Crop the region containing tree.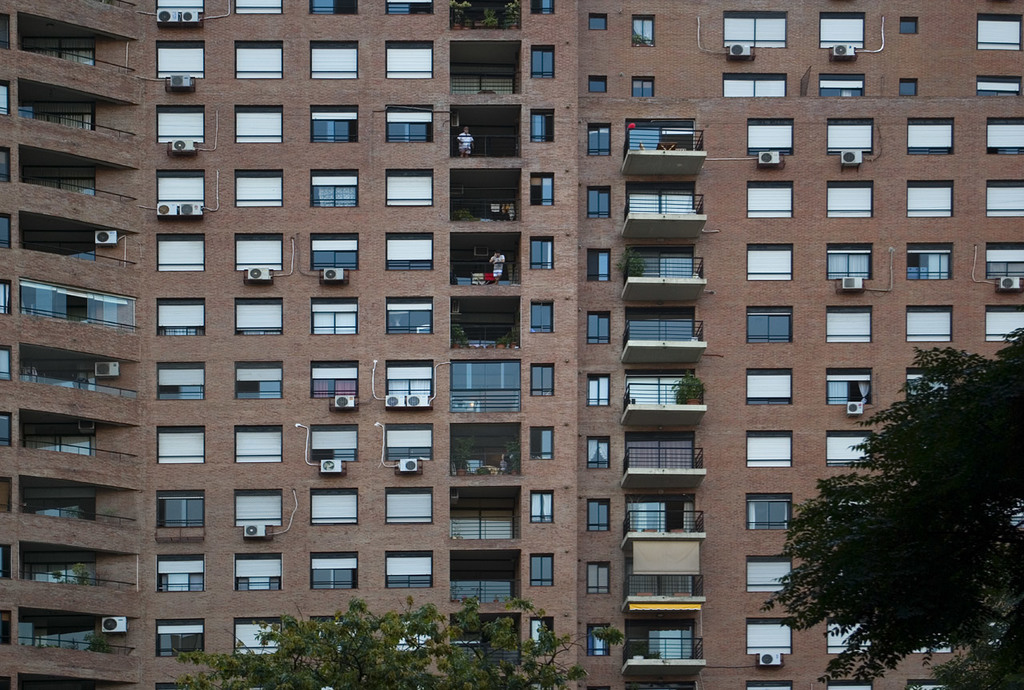
Crop region: region(773, 312, 1023, 689).
